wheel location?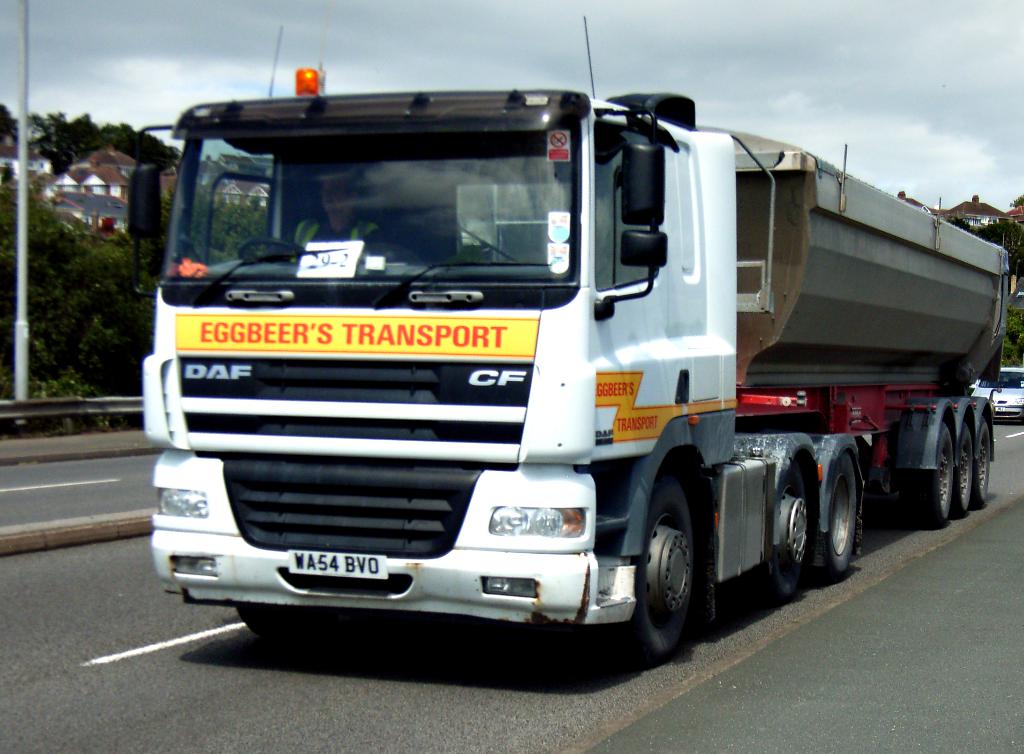
{"x1": 757, "y1": 438, "x2": 824, "y2": 612}
